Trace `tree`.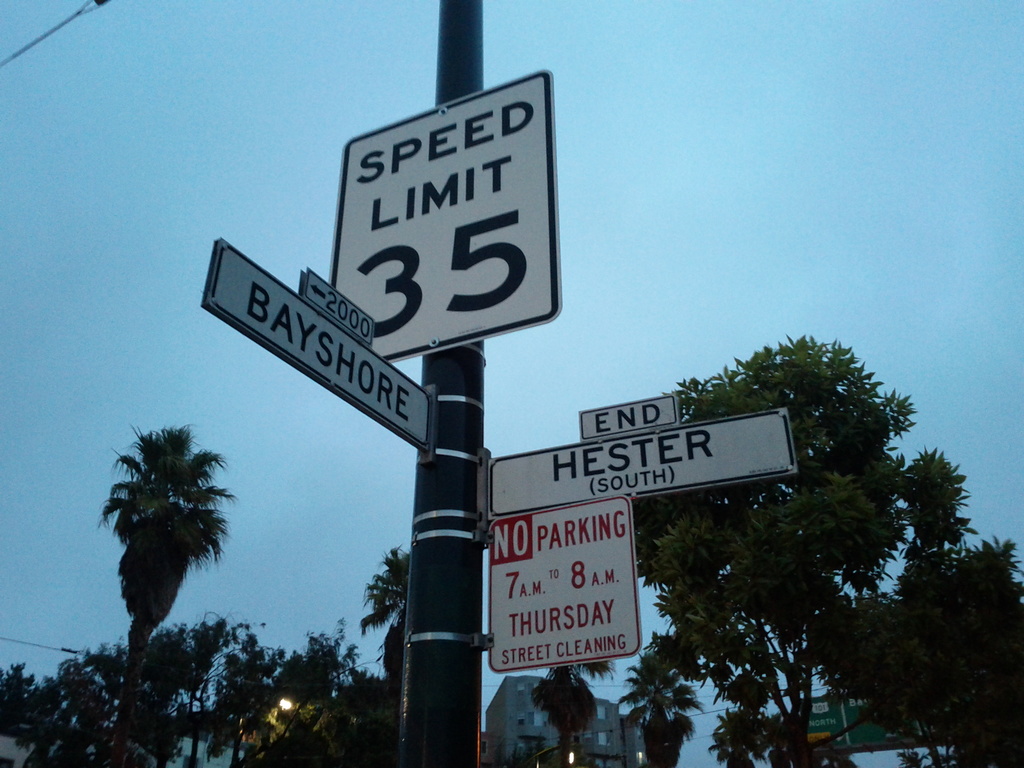
Traced to 616,660,708,767.
